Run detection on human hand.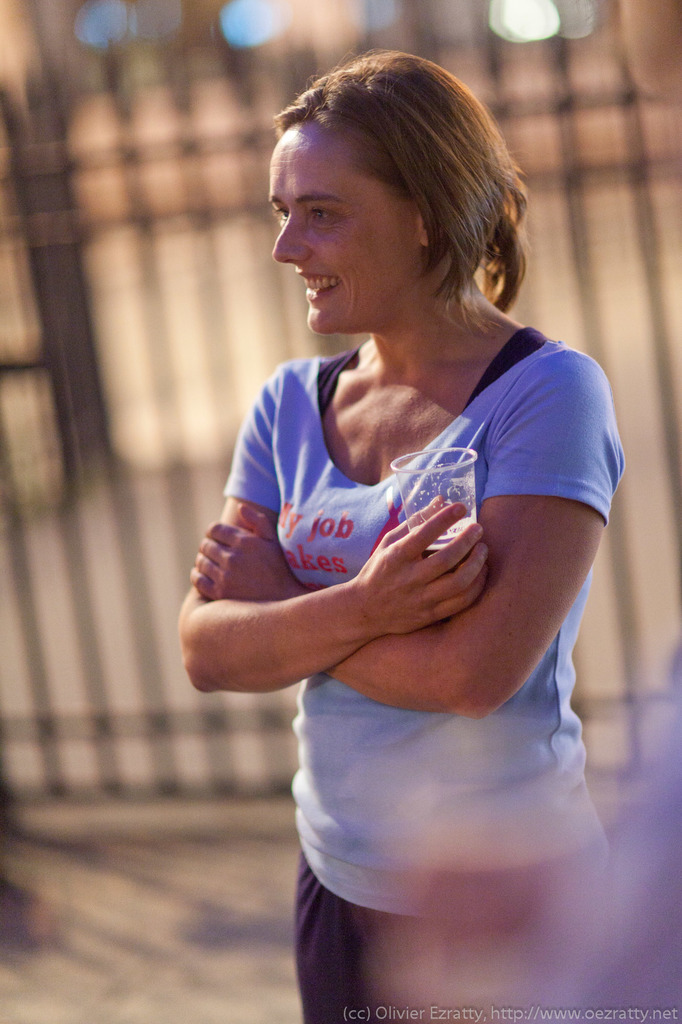
Result: (left=356, top=496, right=491, bottom=636).
